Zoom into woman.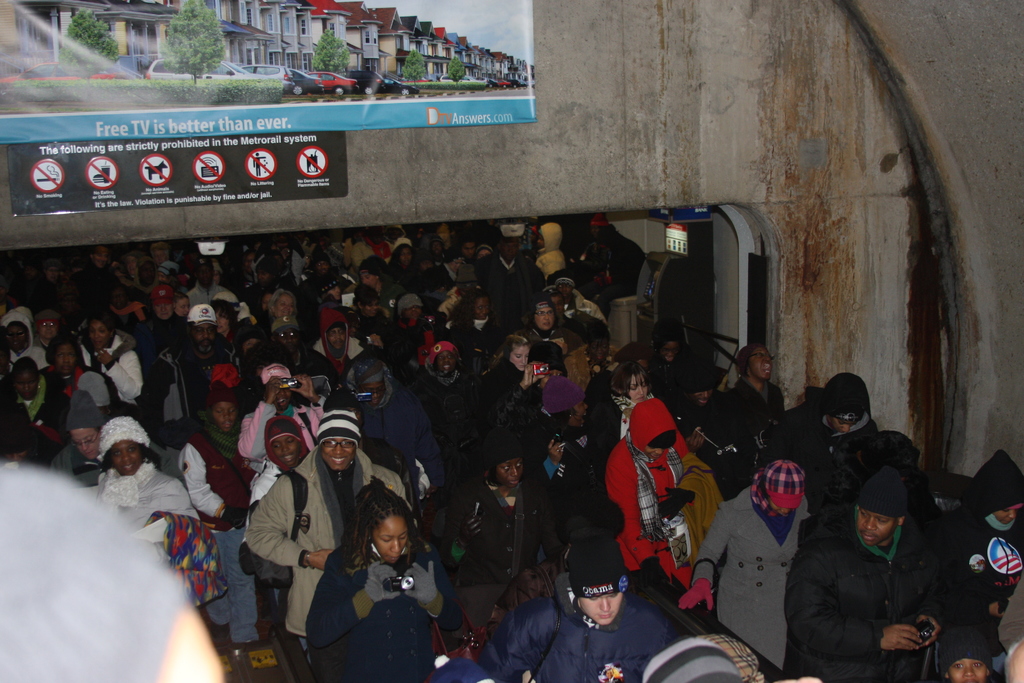
Zoom target: (x1=173, y1=290, x2=191, y2=317).
